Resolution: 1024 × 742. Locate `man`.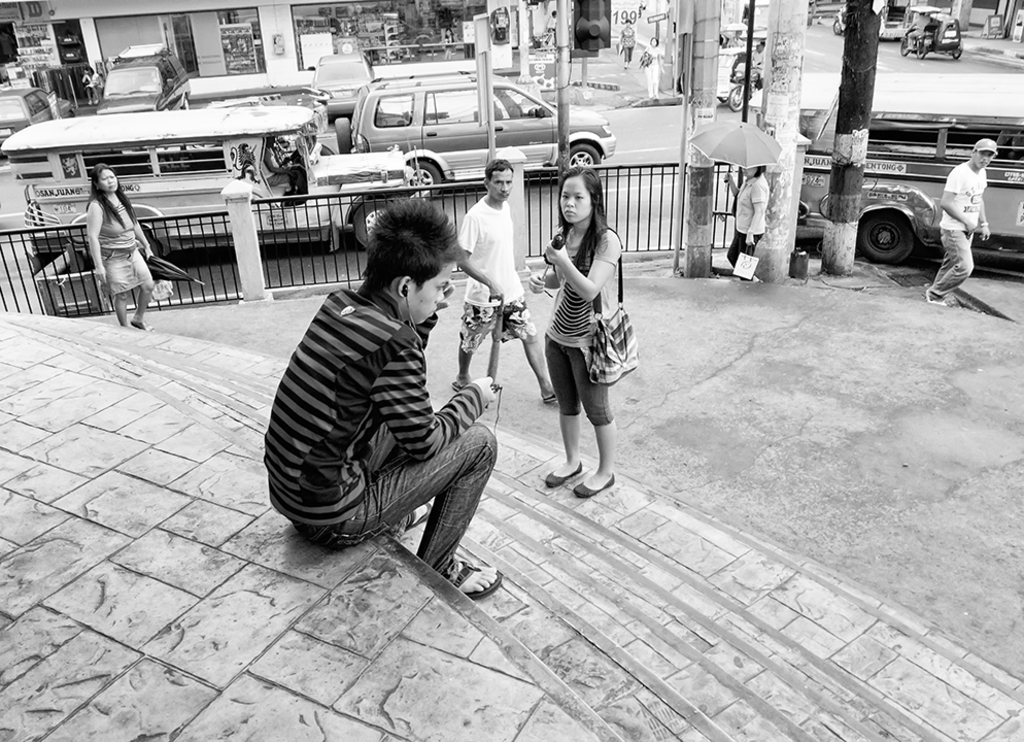
(x1=454, y1=166, x2=565, y2=416).
